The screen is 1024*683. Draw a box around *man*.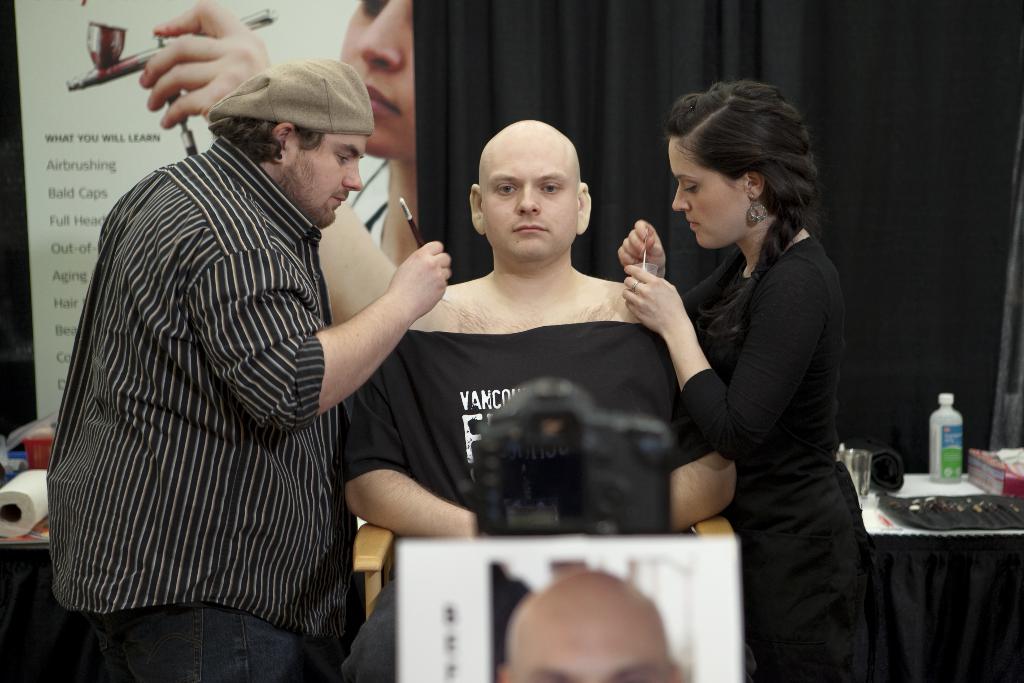
BBox(47, 59, 456, 682).
